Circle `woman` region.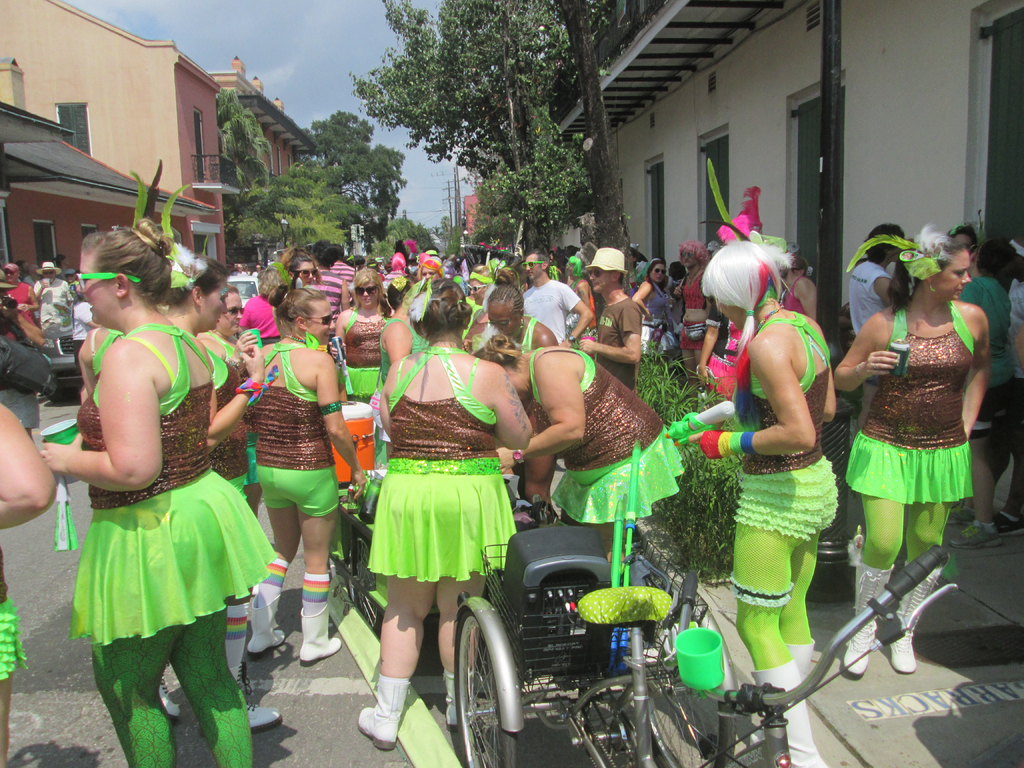
Region: [left=0, top=403, right=58, bottom=767].
